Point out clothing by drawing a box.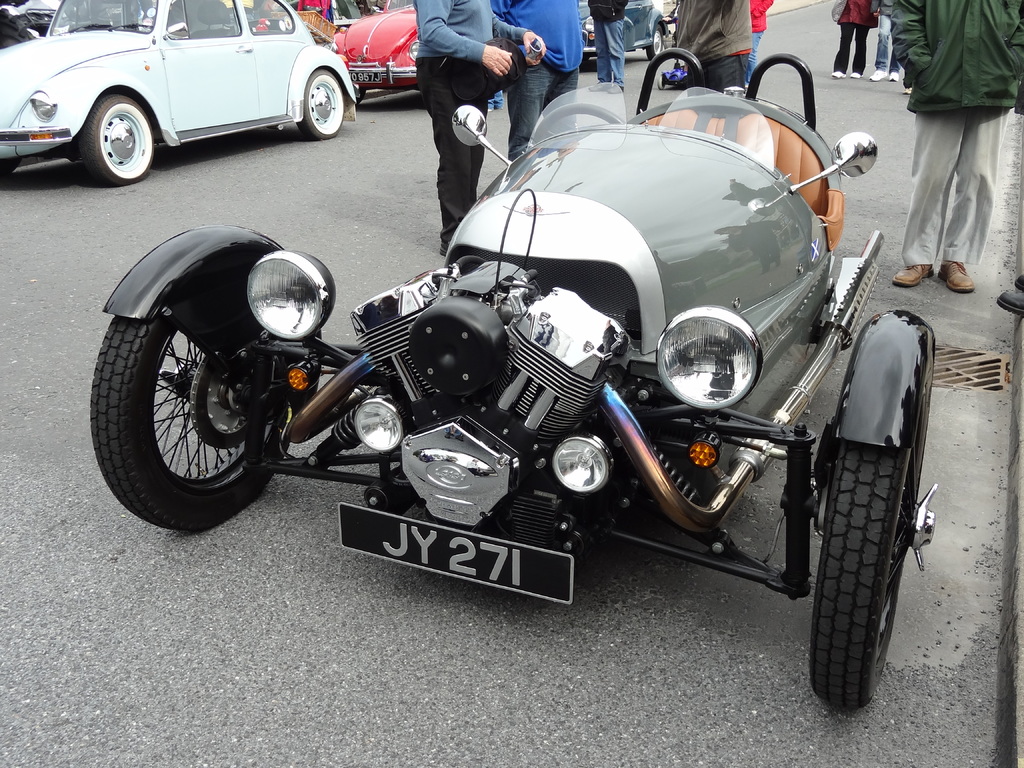
BBox(836, 31, 875, 76).
